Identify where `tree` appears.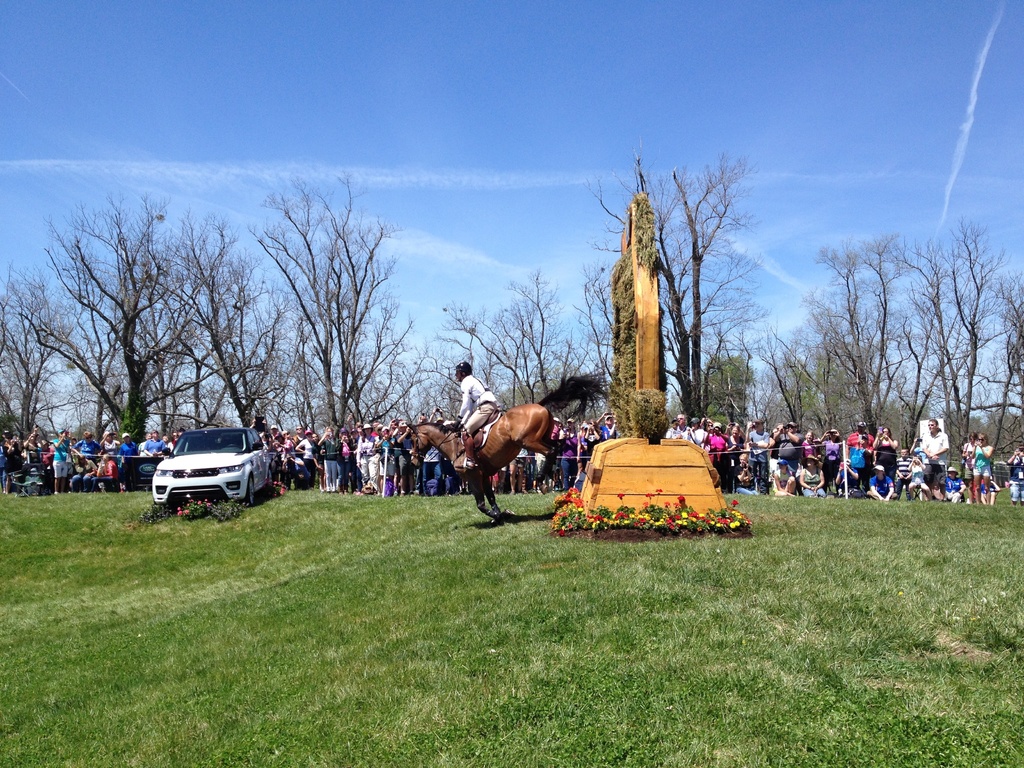
Appears at detection(428, 259, 593, 456).
